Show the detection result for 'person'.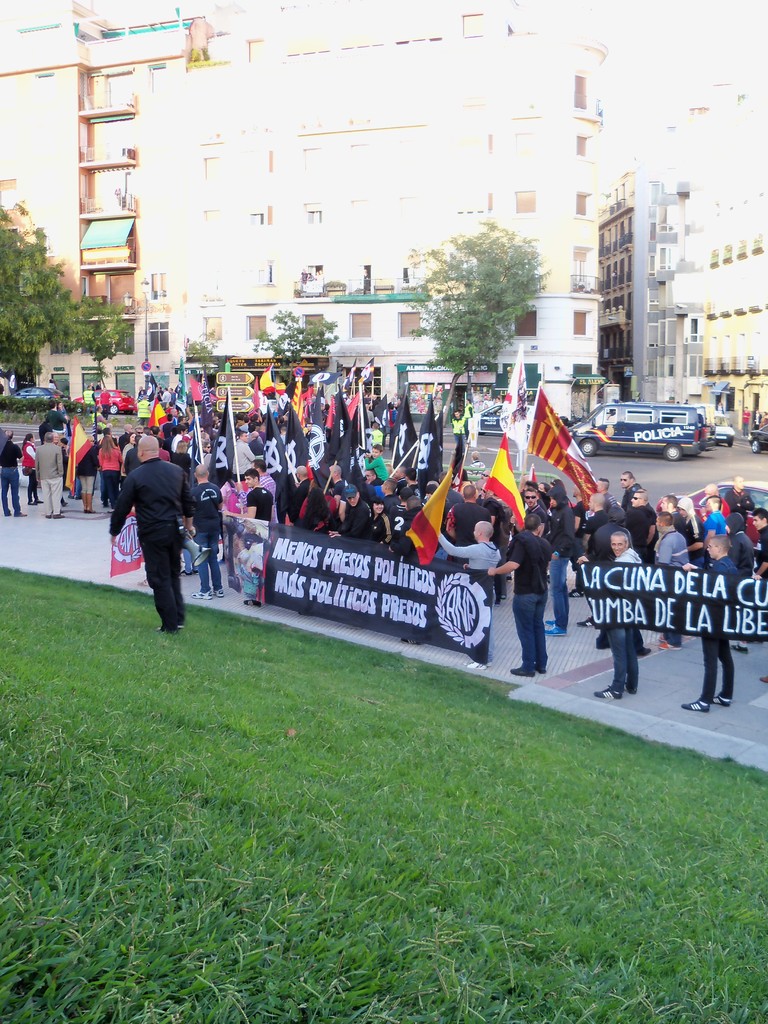
(246,423,256,442).
